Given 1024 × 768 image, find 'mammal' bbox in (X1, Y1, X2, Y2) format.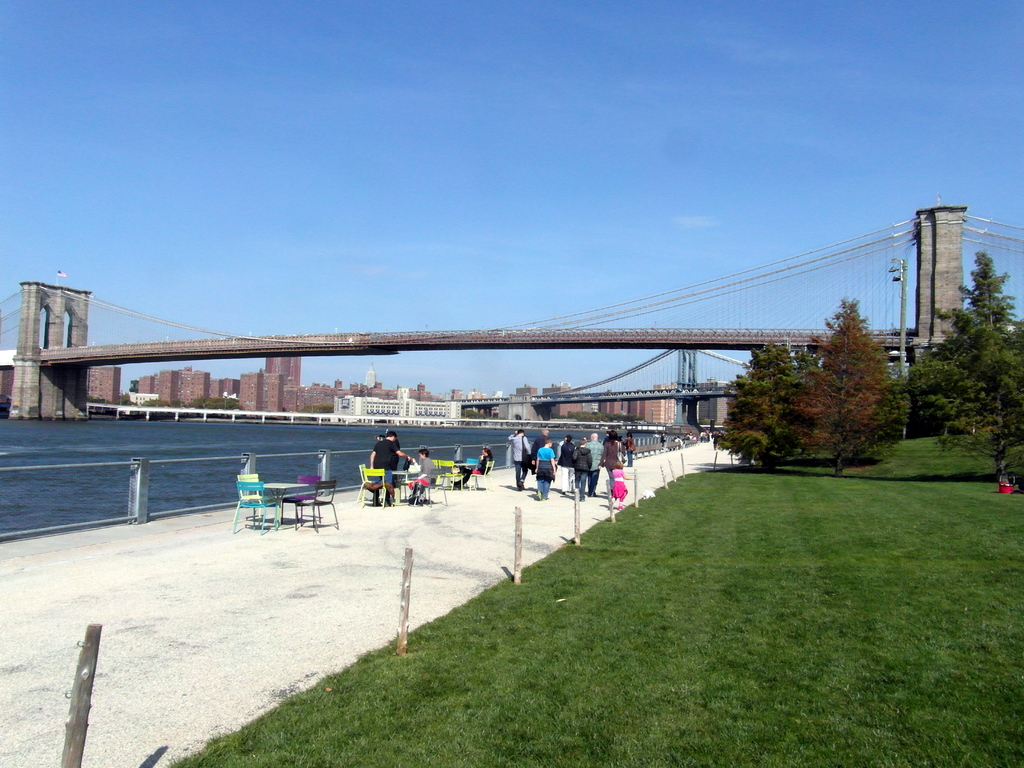
(660, 431, 665, 442).
